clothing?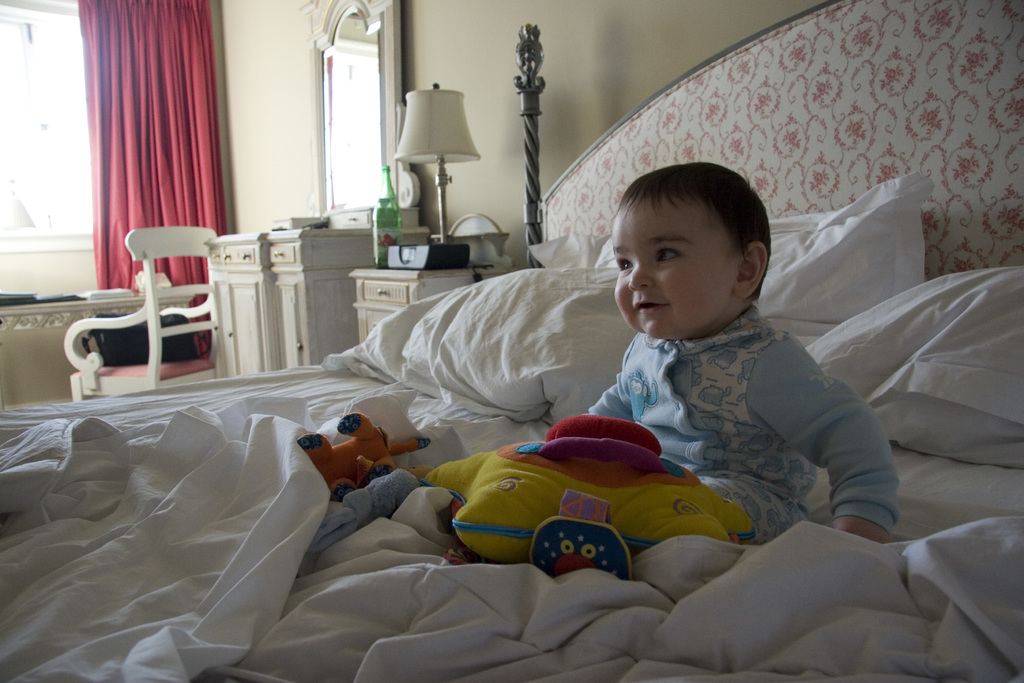
pyautogui.locateOnScreen(590, 304, 904, 547)
